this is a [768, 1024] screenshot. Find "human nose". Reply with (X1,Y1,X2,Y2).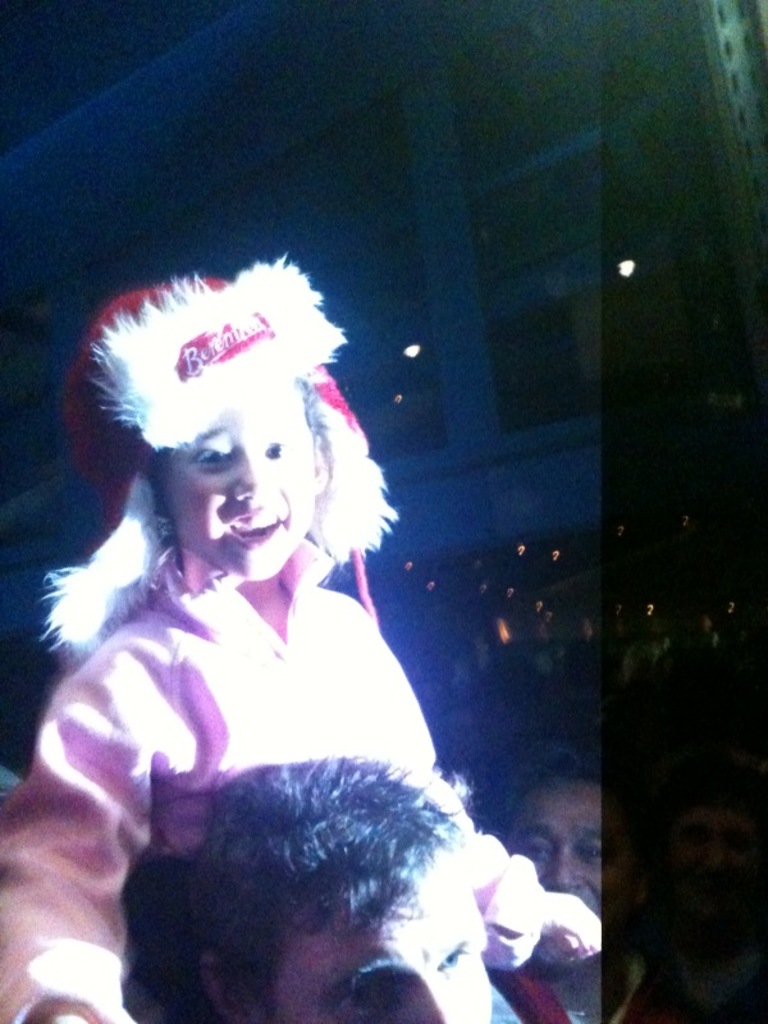
(417,980,458,1023).
